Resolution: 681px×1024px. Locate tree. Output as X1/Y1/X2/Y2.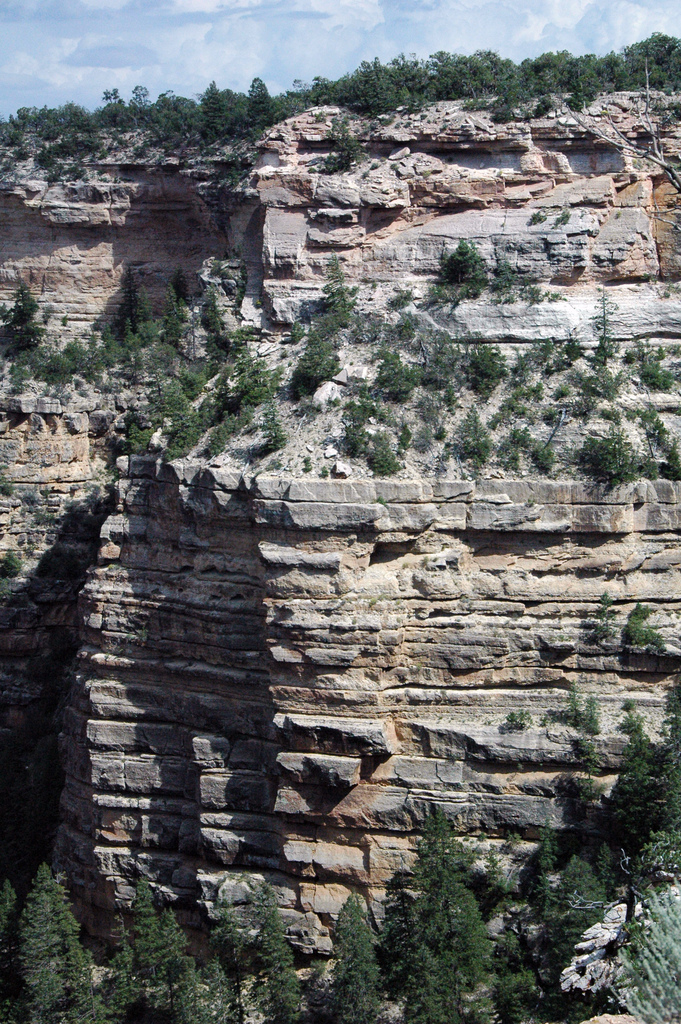
612/597/666/674.
